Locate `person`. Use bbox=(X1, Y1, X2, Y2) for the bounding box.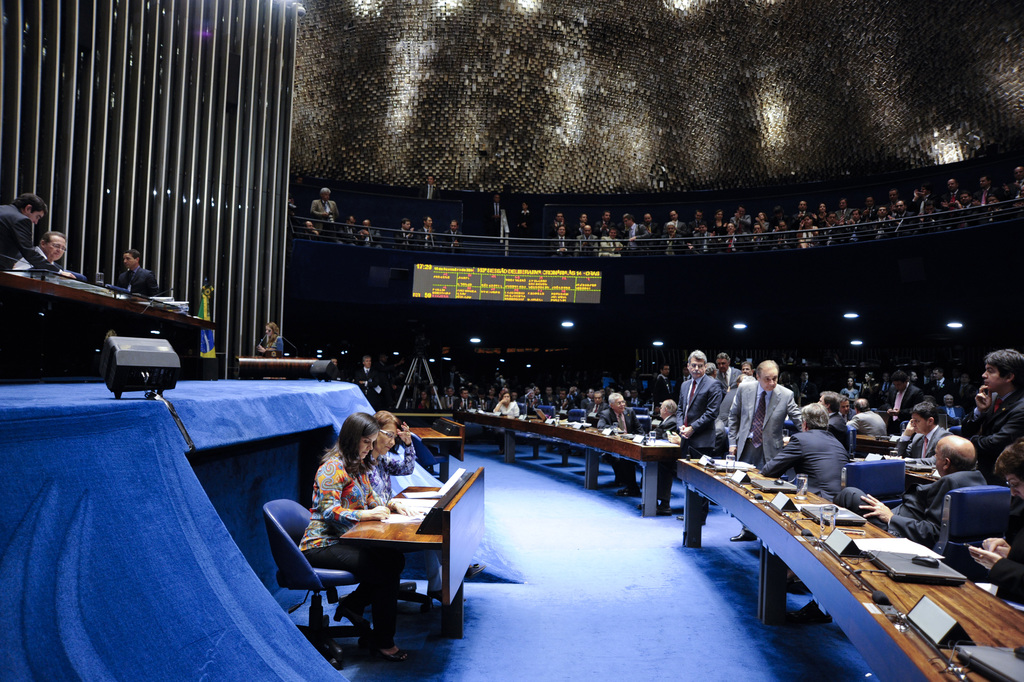
bbox=(308, 186, 341, 242).
